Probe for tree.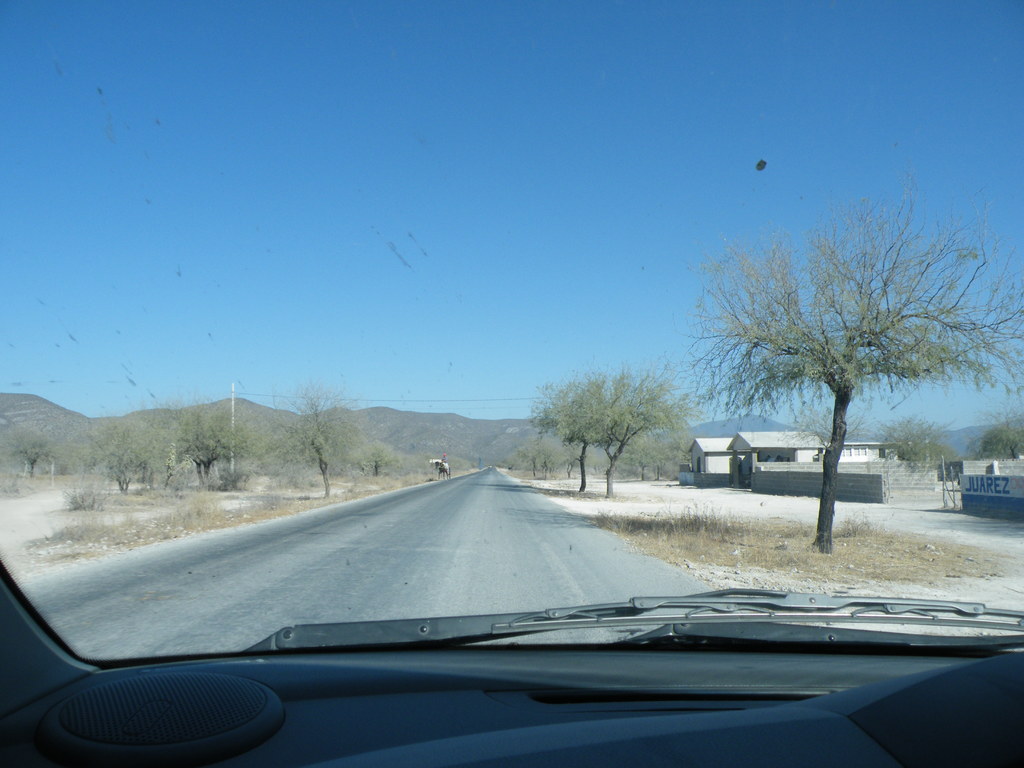
Probe result: box=[87, 416, 255, 487].
